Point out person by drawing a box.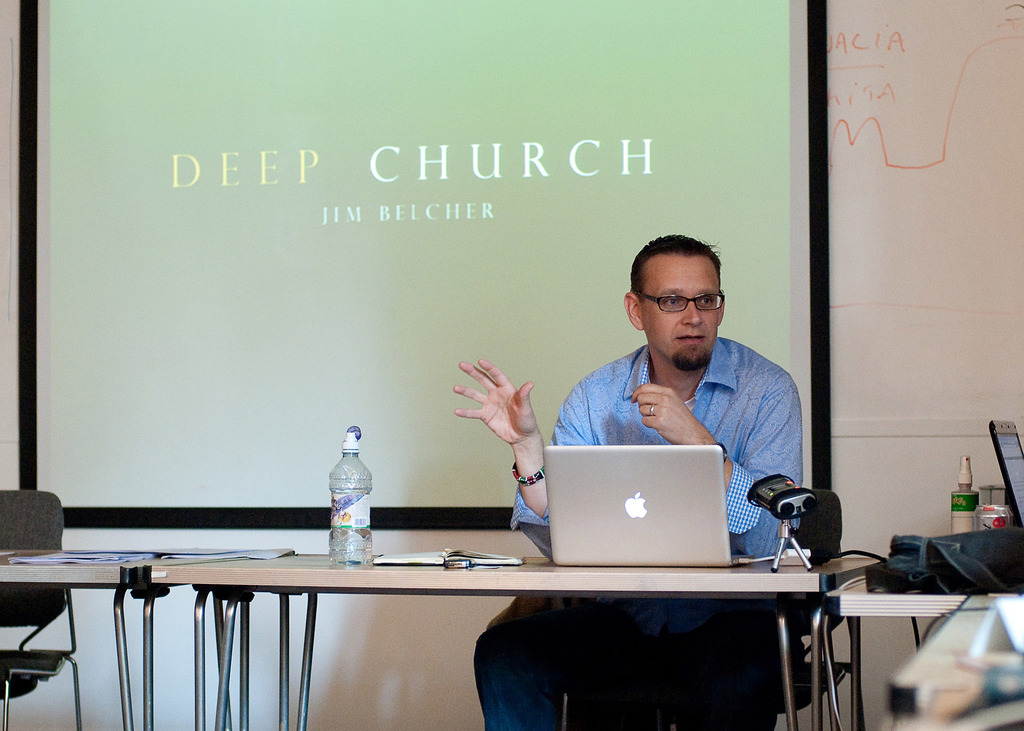
454:243:808:730.
